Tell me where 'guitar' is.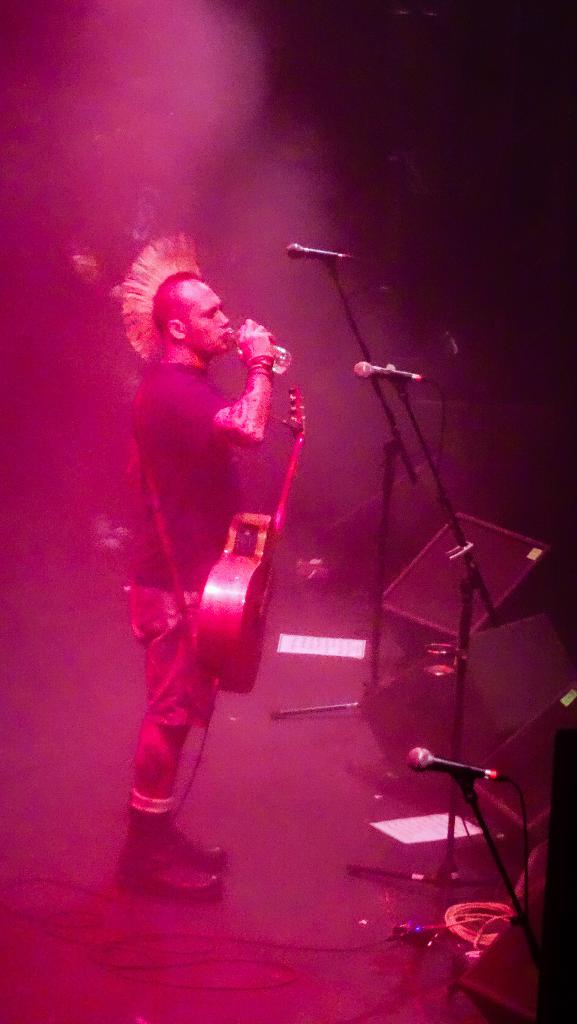
'guitar' is at locate(190, 373, 312, 691).
